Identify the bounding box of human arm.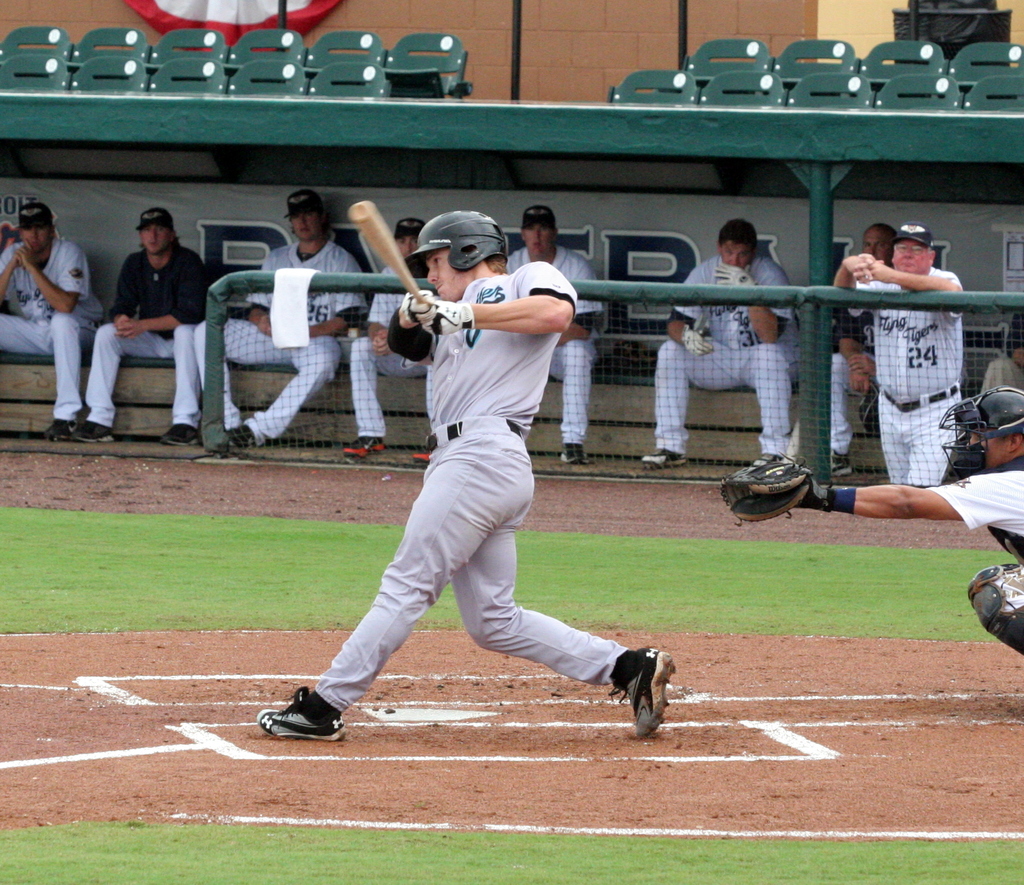
(x1=833, y1=249, x2=876, y2=291).
